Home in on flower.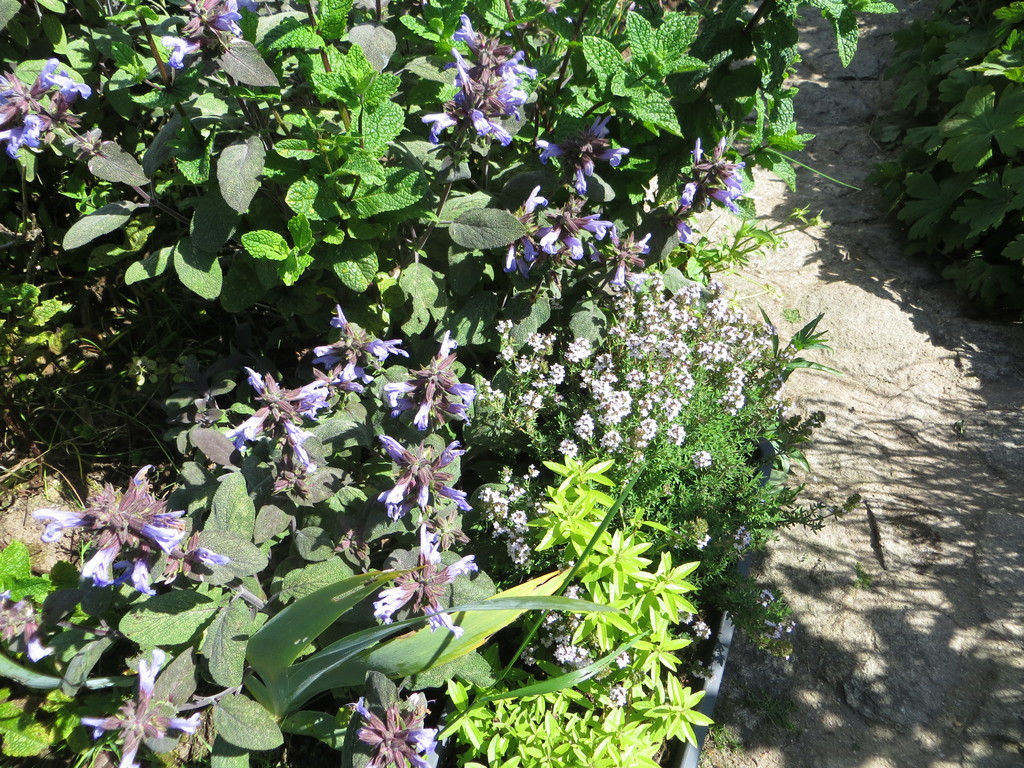
Homed in at 125:553:156:599.
